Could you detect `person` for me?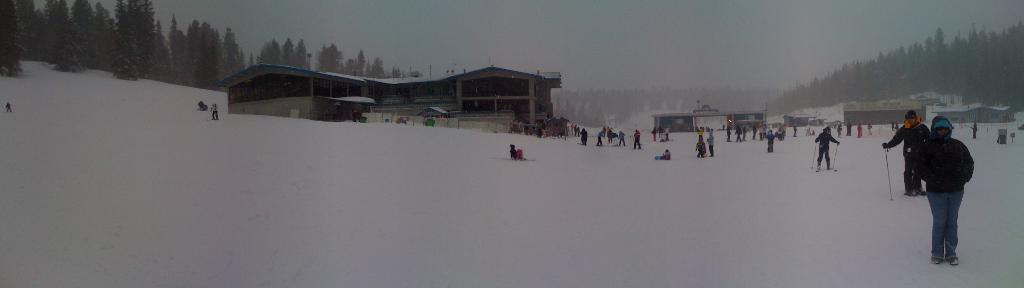
Detection result: (856,126,862,141).
